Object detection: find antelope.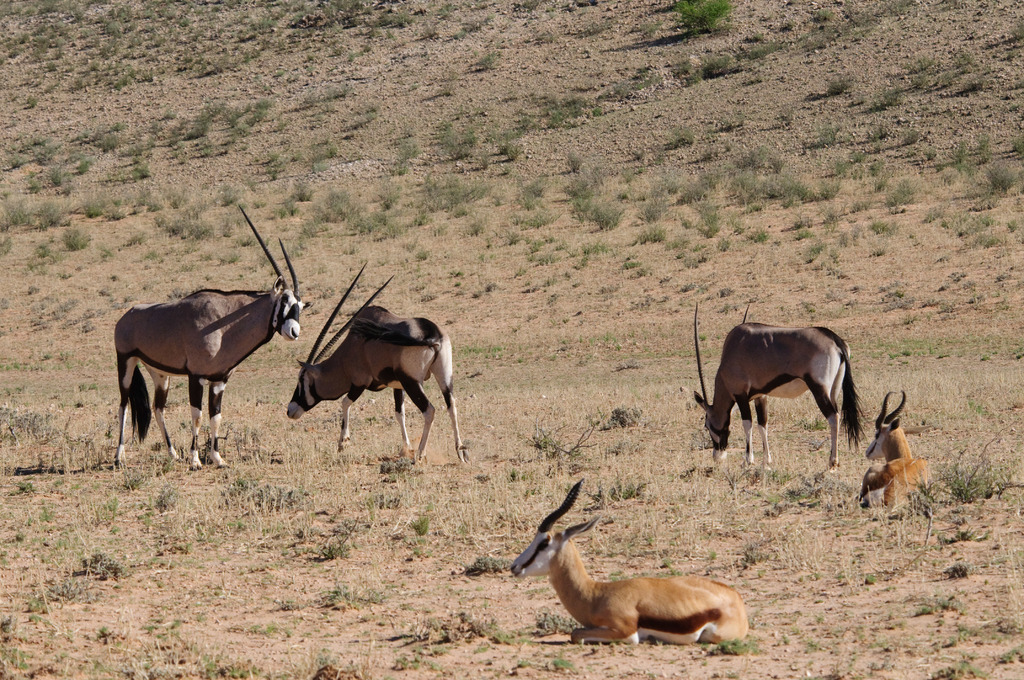
[x1=286, y1=266, x2=466, y2=464].
